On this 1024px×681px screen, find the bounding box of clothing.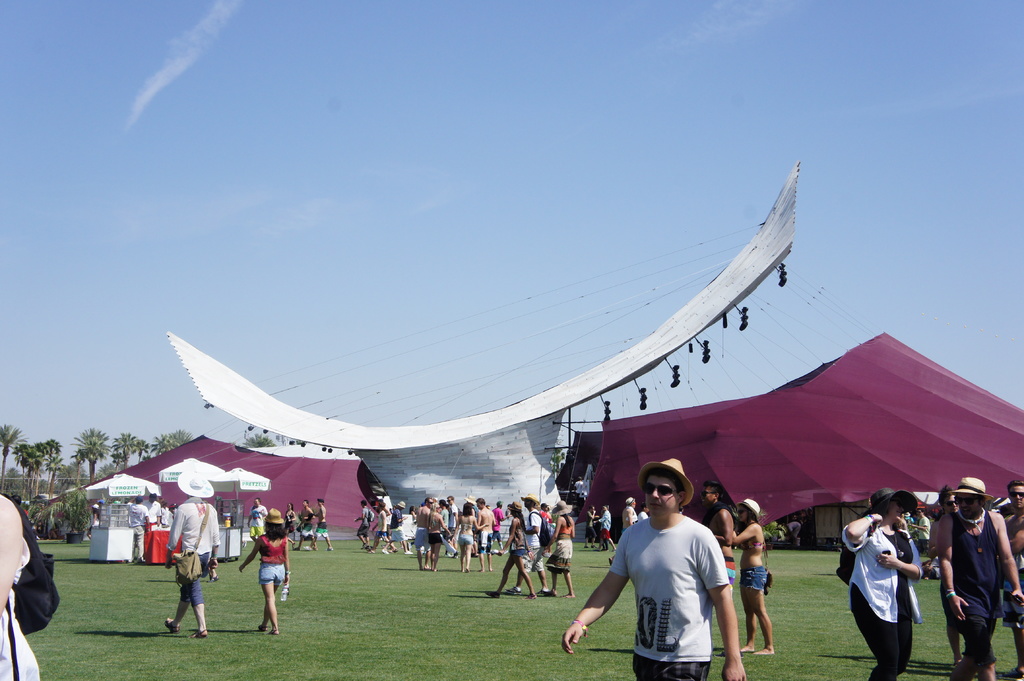
Bounding box: pyautogui.locateOnScreen(488, 508, 500, 539).
